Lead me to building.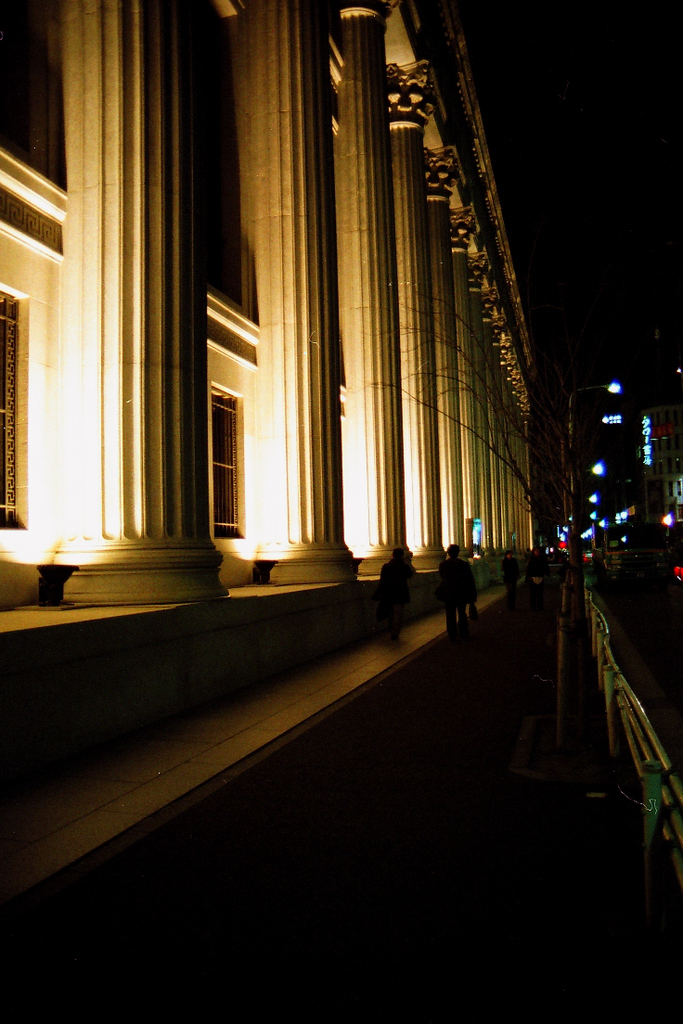
Lead to <box>0,0,579,1023</box>.
